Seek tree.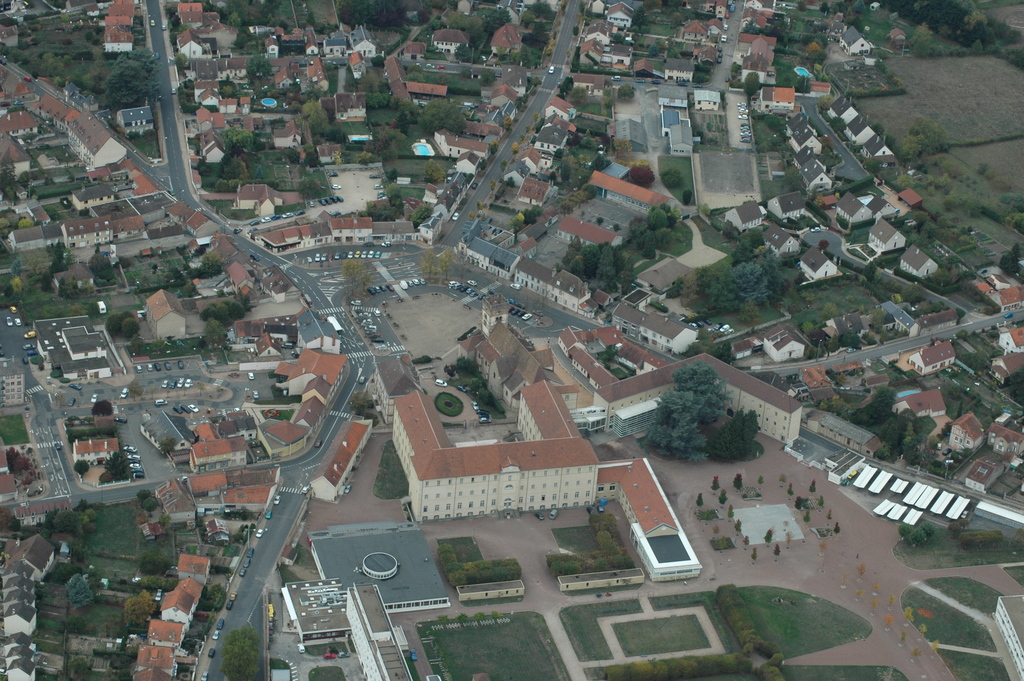
bbox(638, 387, 710, 464).
